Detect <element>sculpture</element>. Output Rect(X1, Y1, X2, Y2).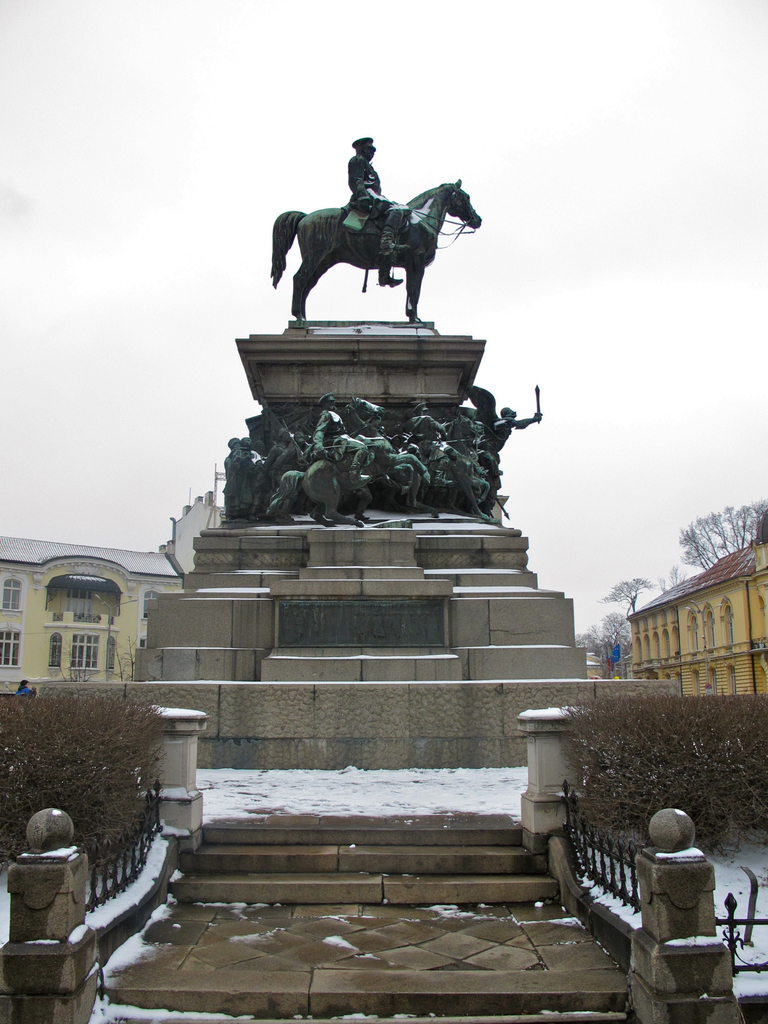
Rect(265, 142, 487, 322).
